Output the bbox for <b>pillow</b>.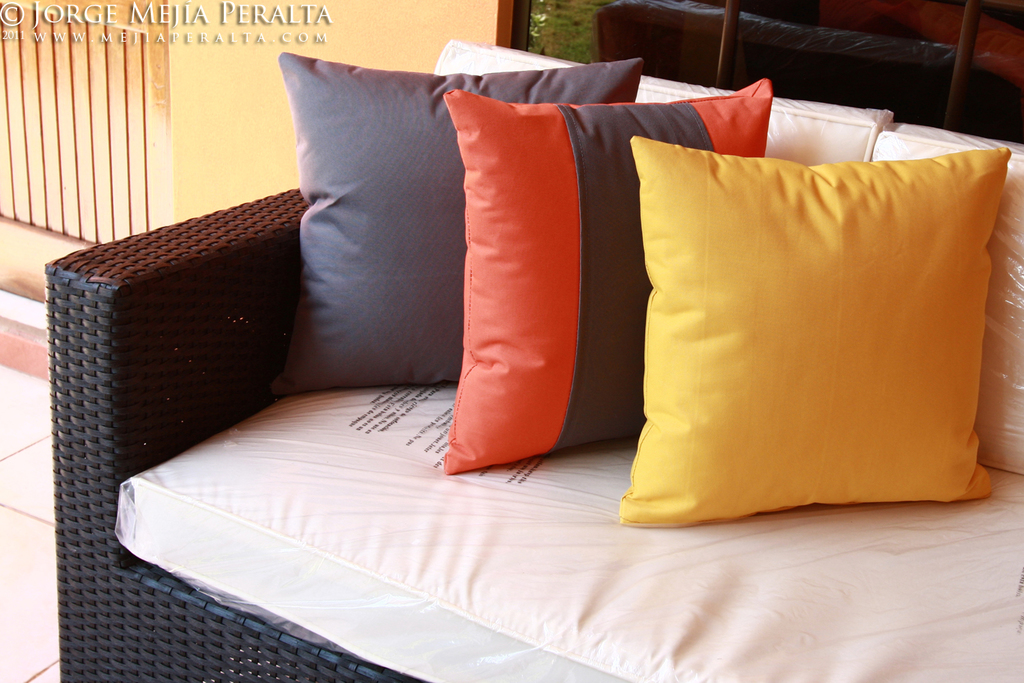
439 79 767 475.
